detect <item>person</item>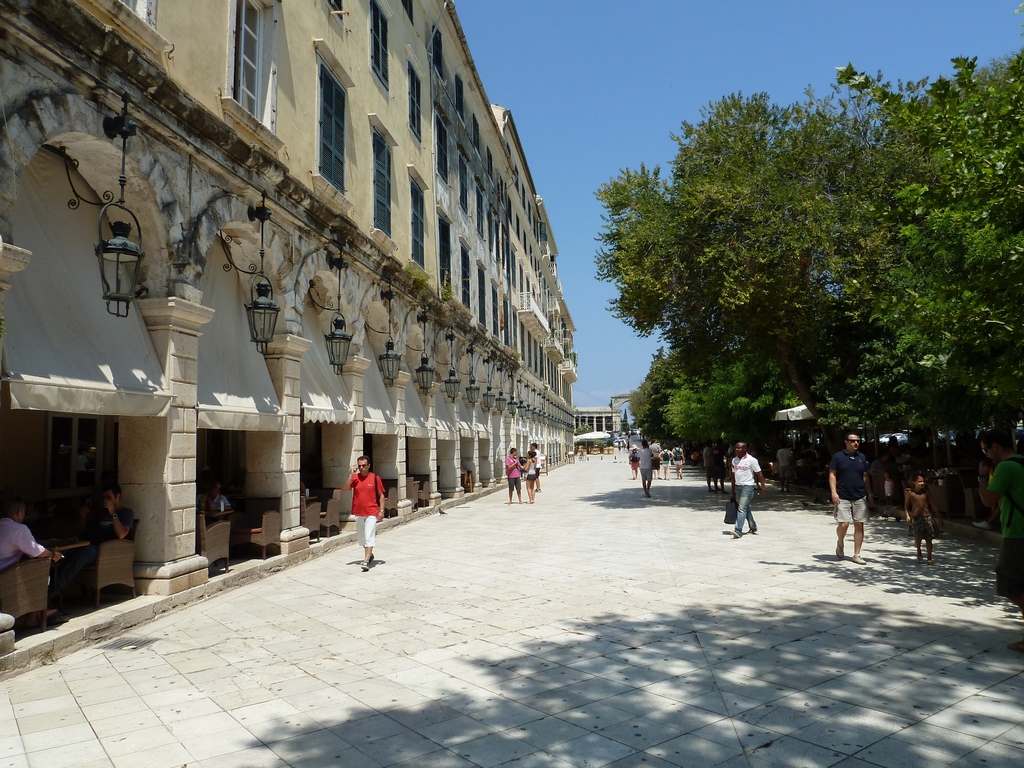
locate(527, 457, 535, 497)
